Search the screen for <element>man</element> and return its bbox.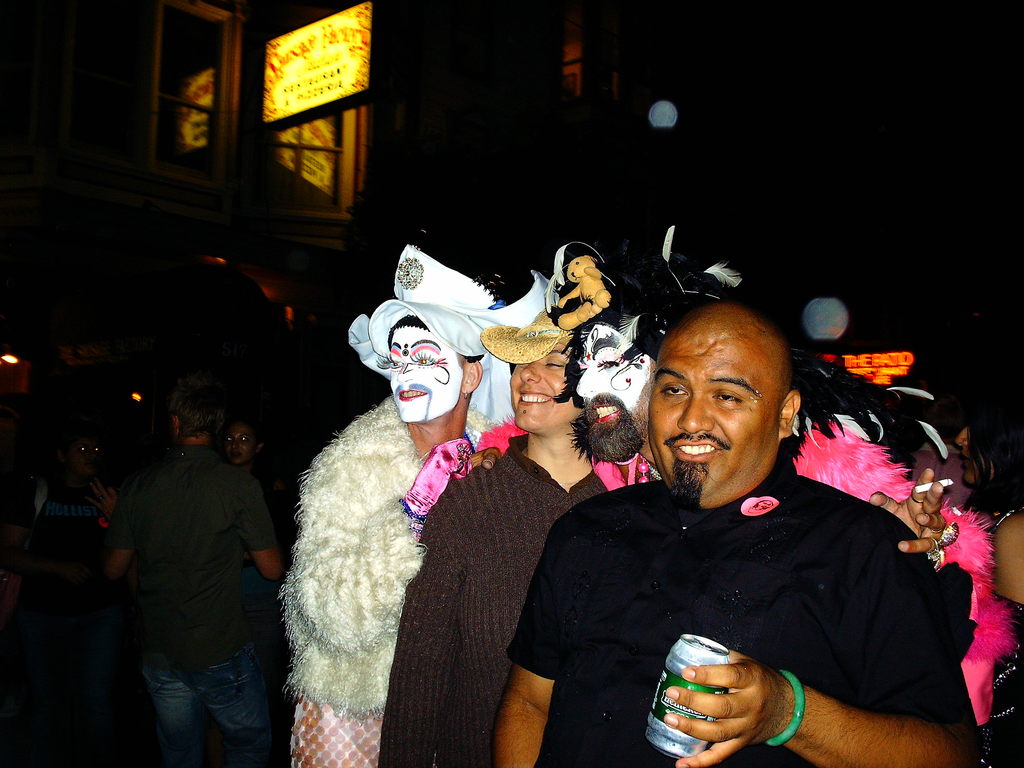
Found: pyautogui.locateOnScreen(370, 302, 657, 767).
